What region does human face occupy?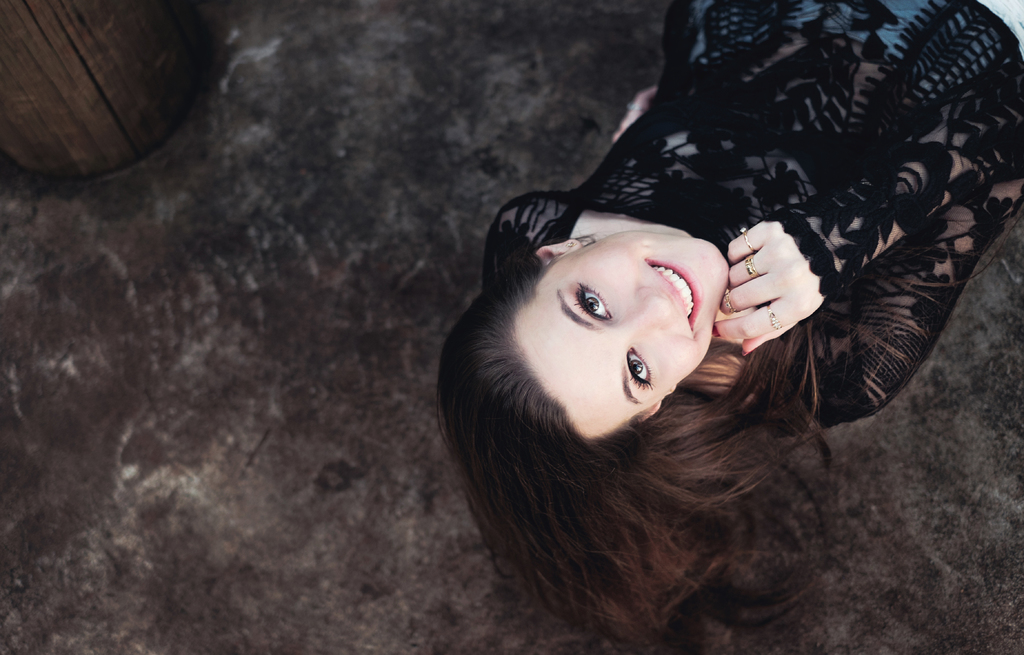
(516, 231, 726, 442).
